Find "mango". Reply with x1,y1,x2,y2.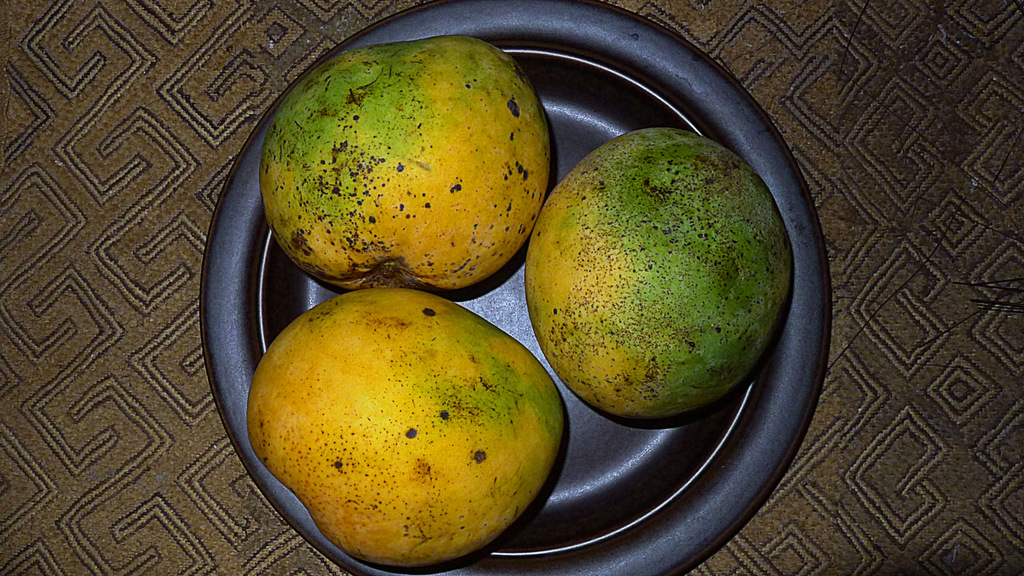
250,276,568,569.
